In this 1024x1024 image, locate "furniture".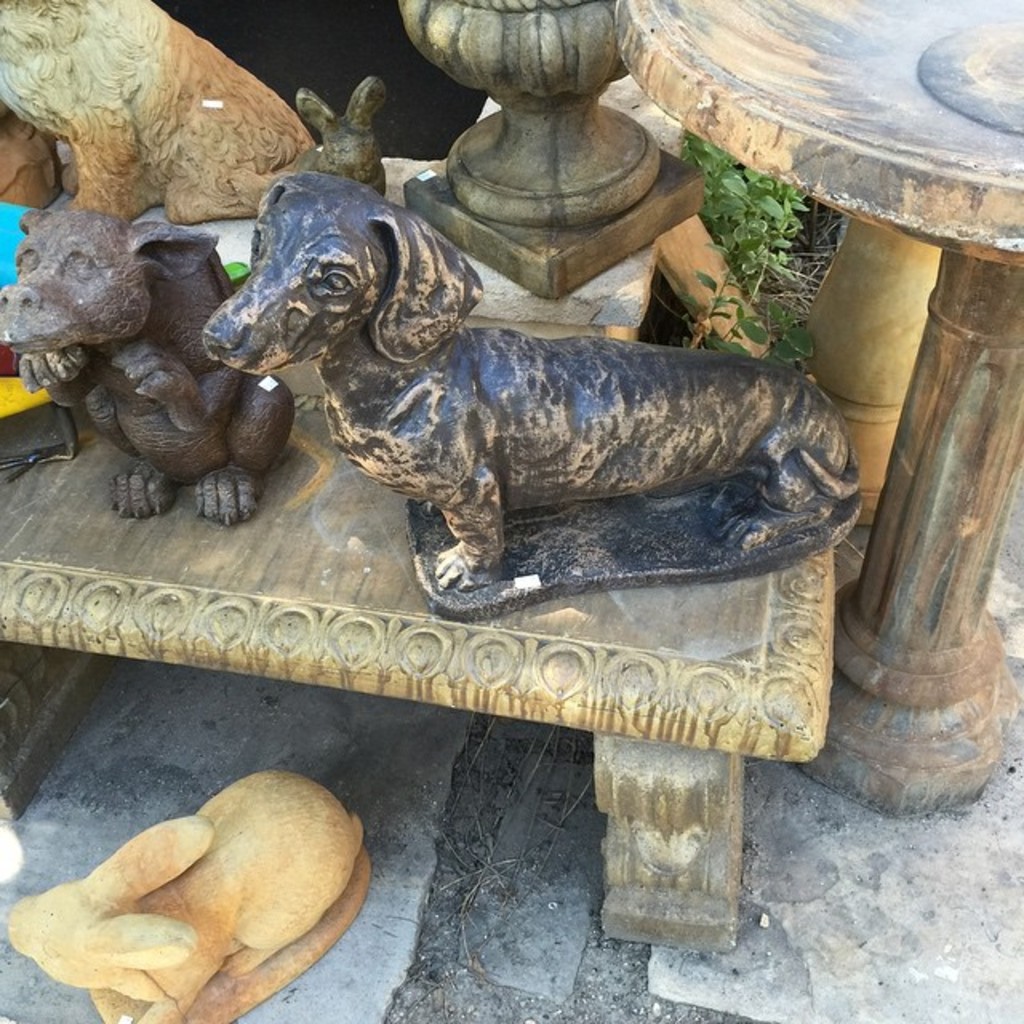
Bounding box: 610,0,1022,816.
